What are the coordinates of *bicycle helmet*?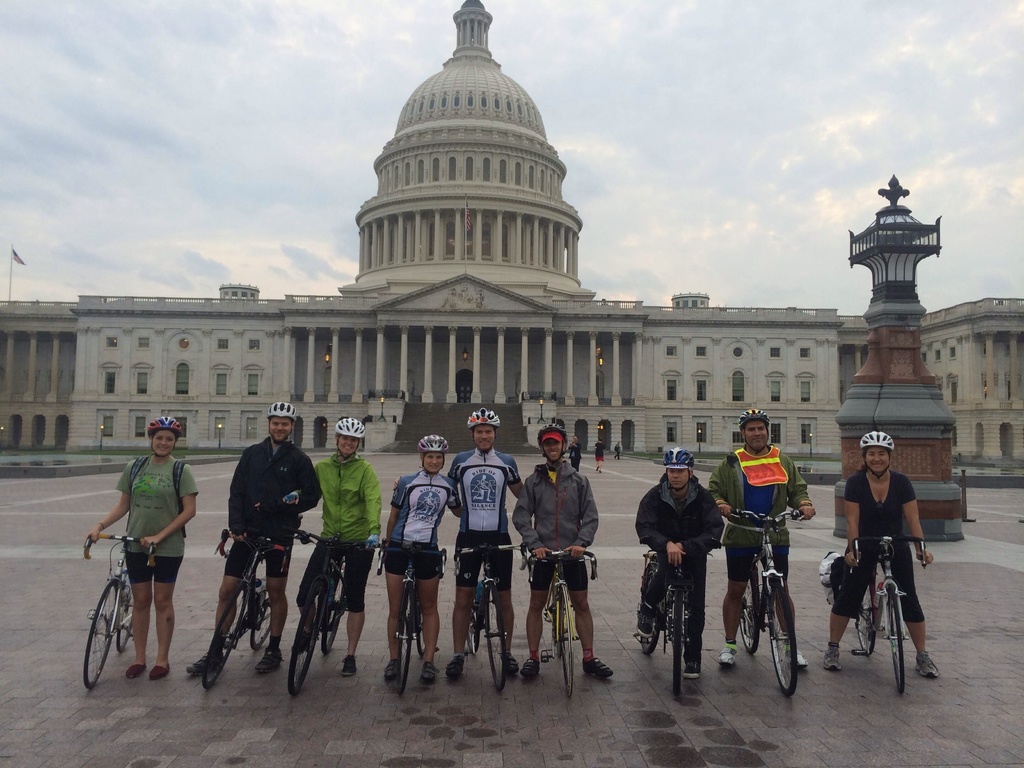
bbox(143, 417, 182, 436).
